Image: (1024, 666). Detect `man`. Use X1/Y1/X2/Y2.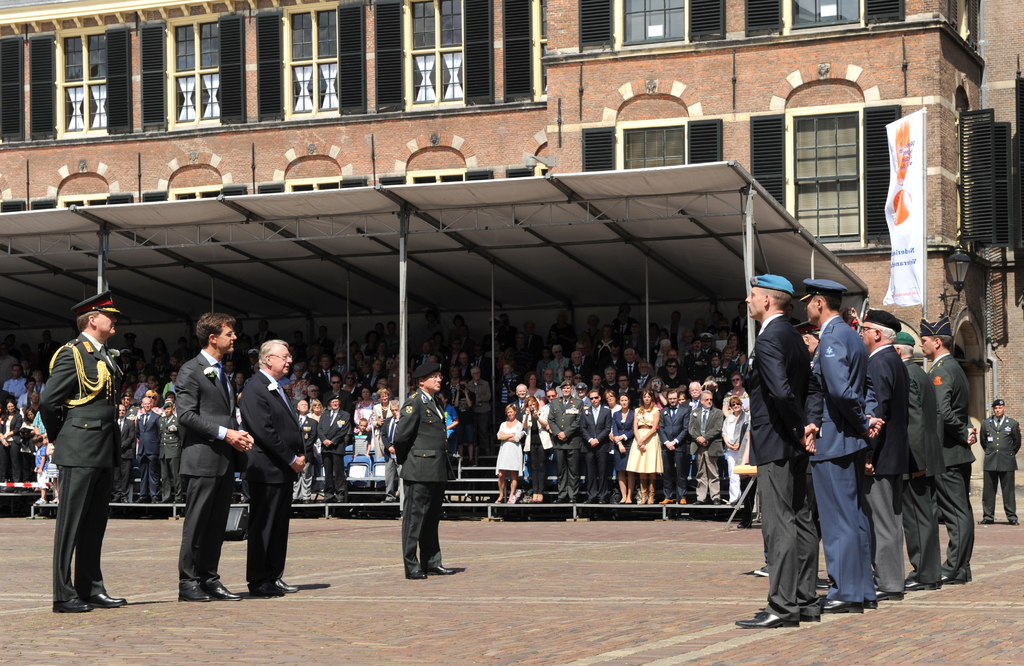
323/377/351/401.
